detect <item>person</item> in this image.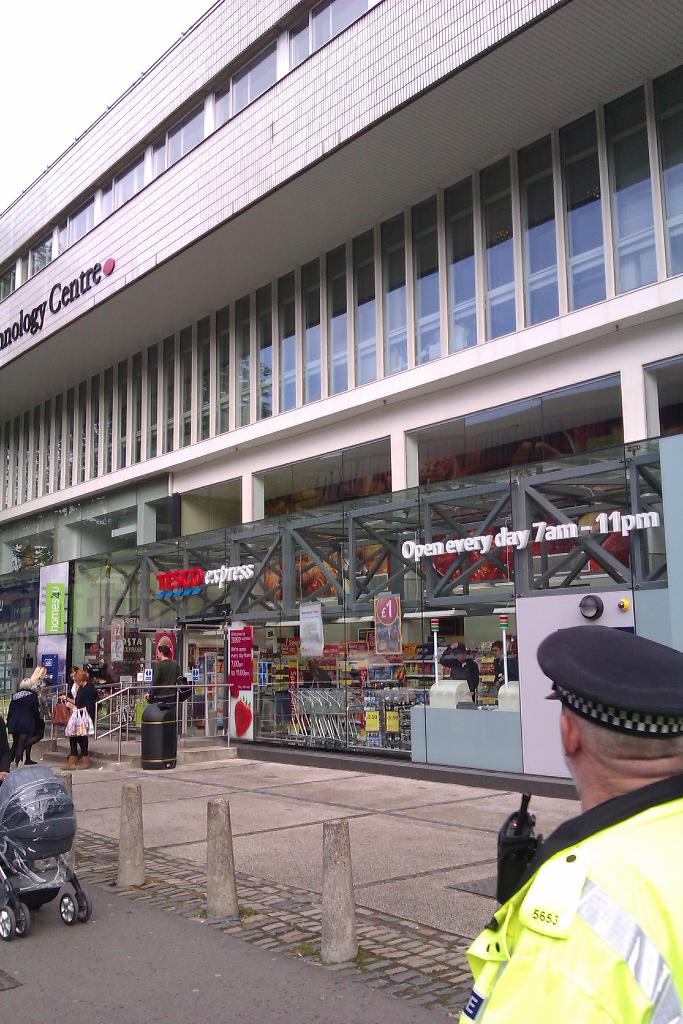
Detection: left=486, top=640, right=523, bottom=691.
